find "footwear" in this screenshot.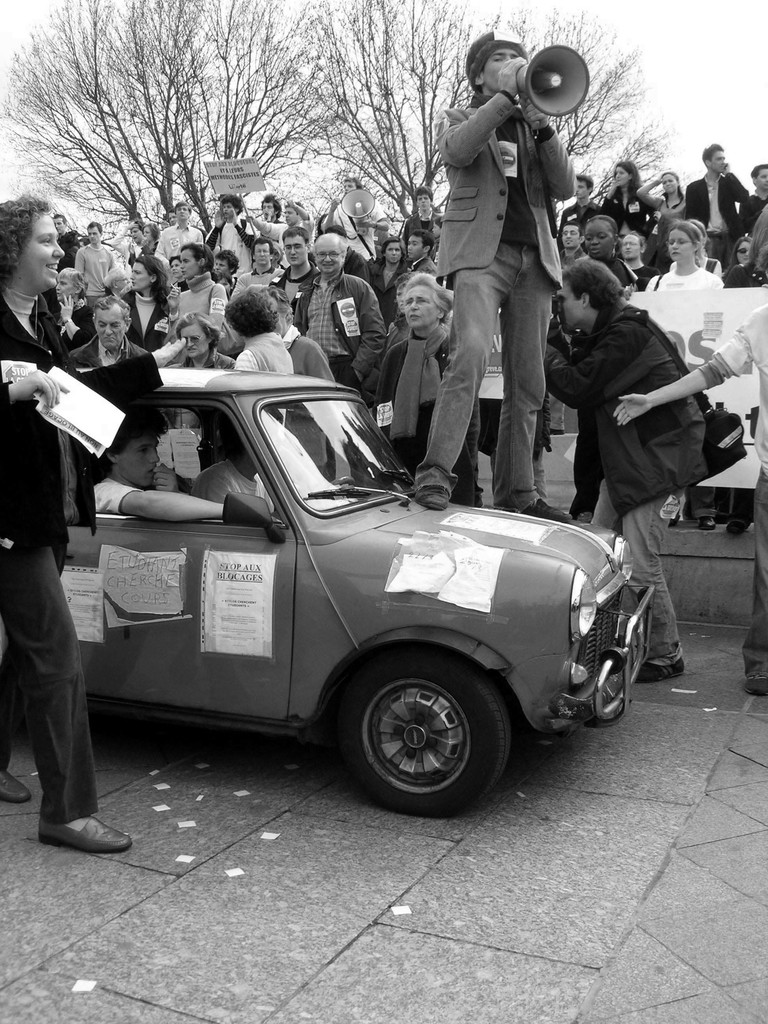
The bounding box for "footwear" is bbox(635, 655, 684, 682).
